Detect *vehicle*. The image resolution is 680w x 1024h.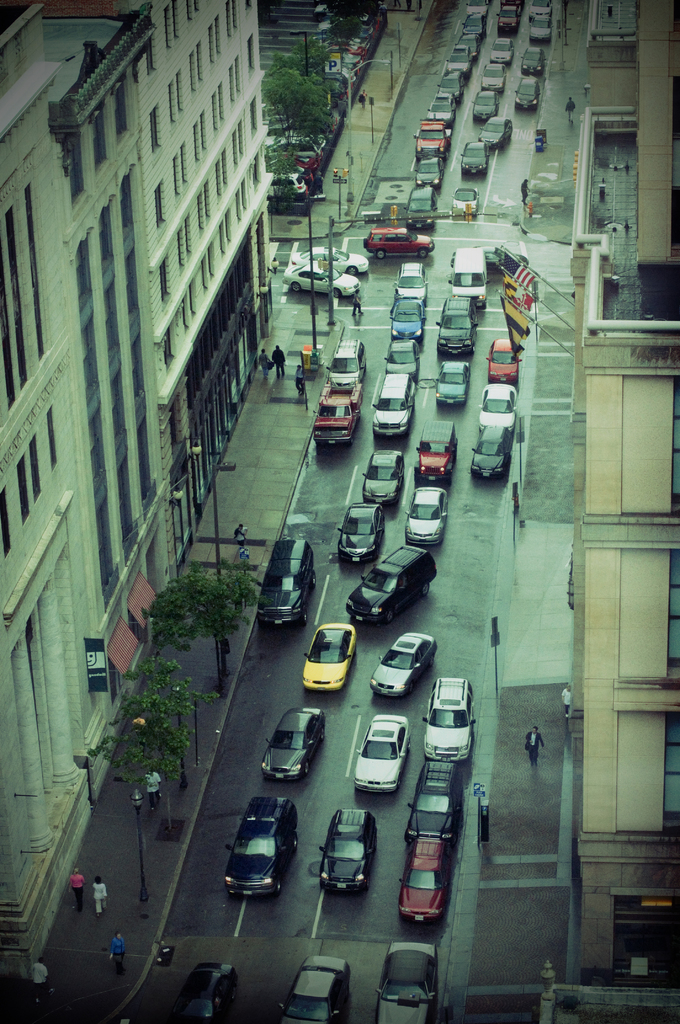
529:0:555:18.
